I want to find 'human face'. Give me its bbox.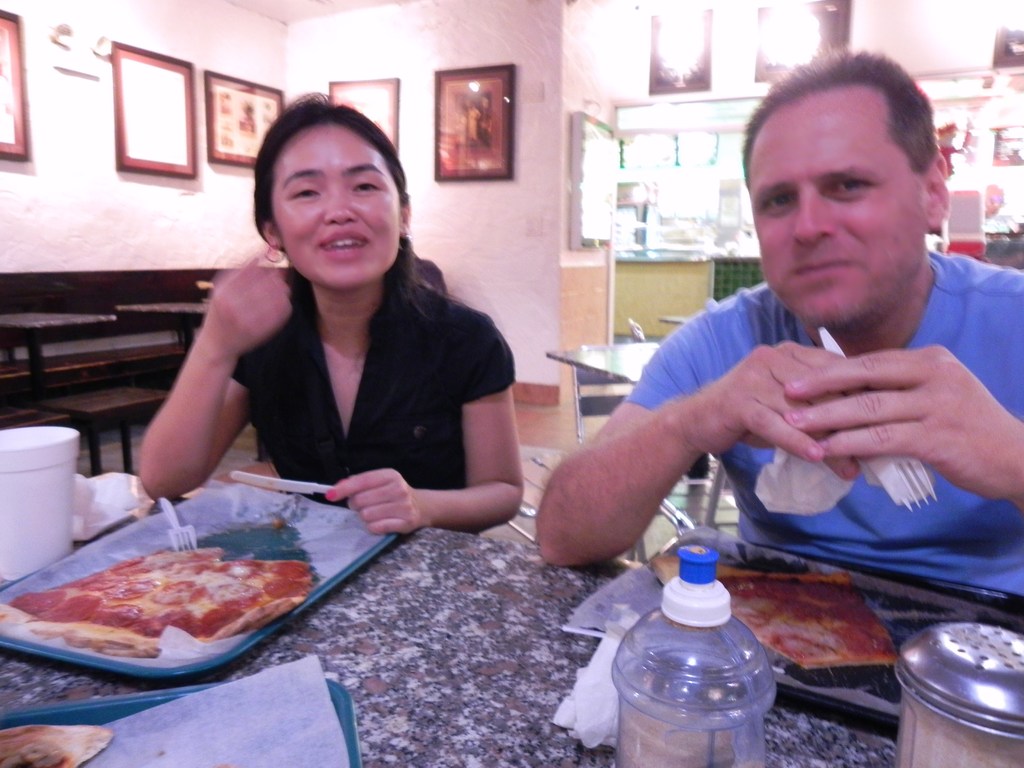
<region>746, 81, 927, 332</region>.
